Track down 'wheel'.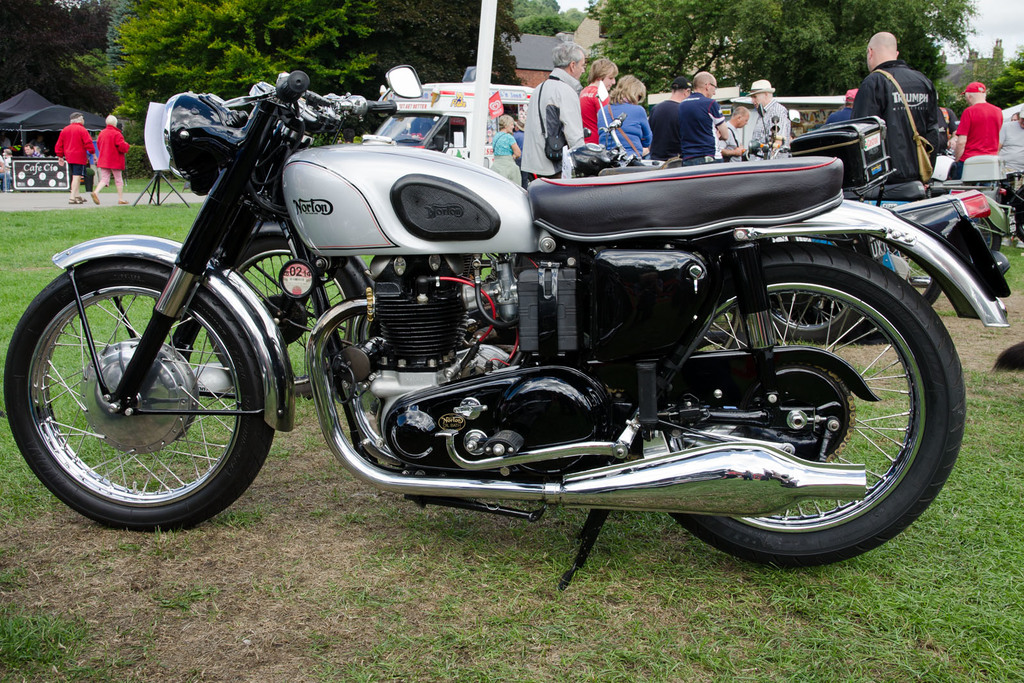
Tracked to <box>15,258,268,523</box>.
